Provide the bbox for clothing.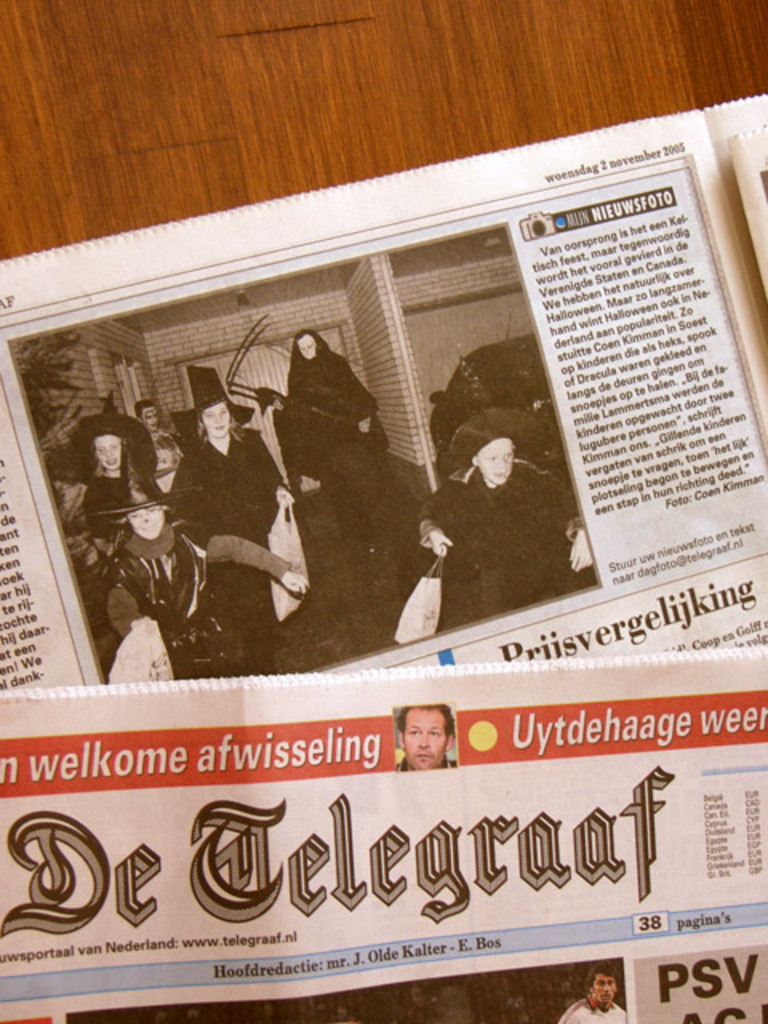
277:317:386:530.
